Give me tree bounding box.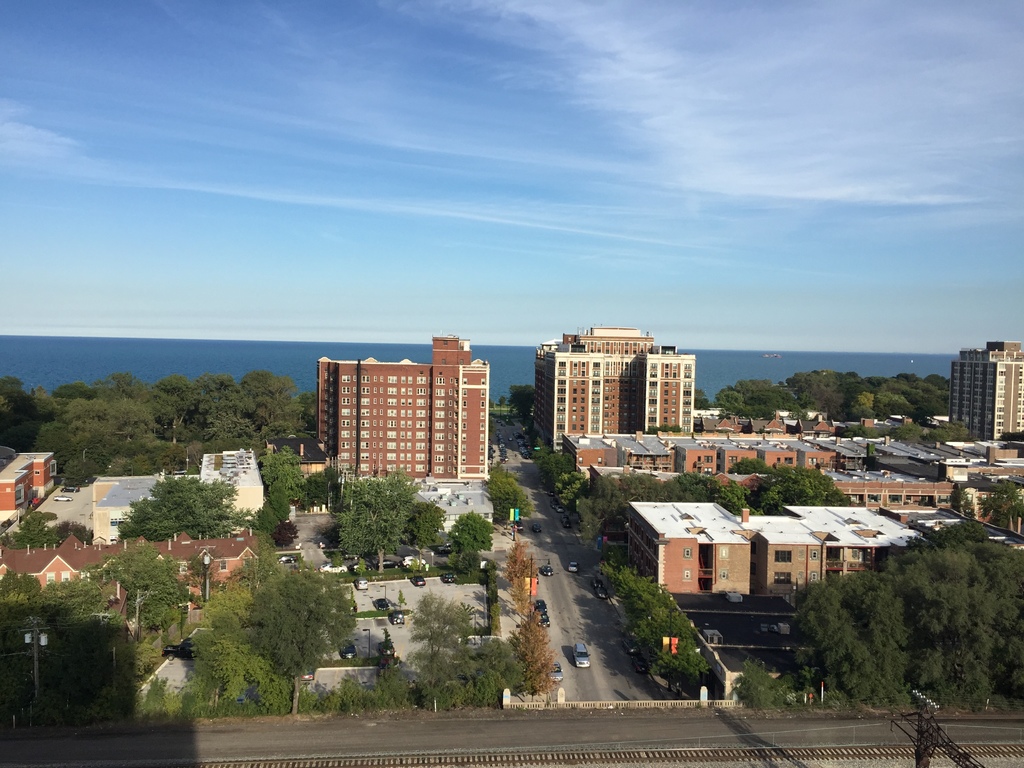
[x1=912, y1=369, x2=952, y2=420].
